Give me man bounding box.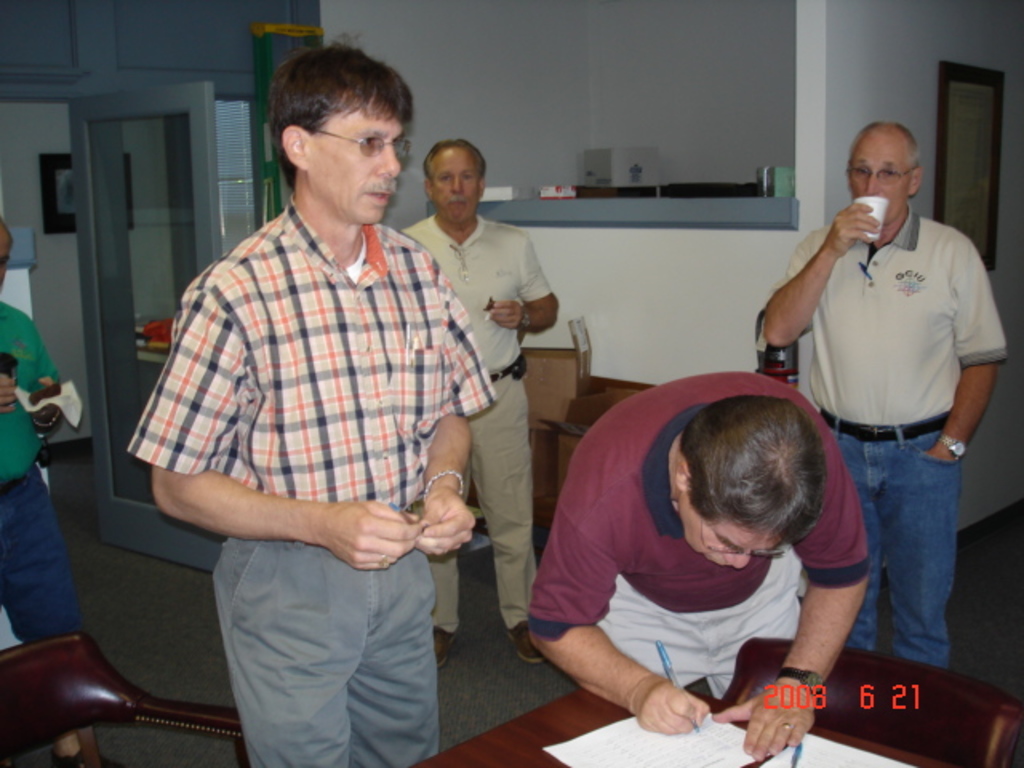
122, 35, 496, 766.
